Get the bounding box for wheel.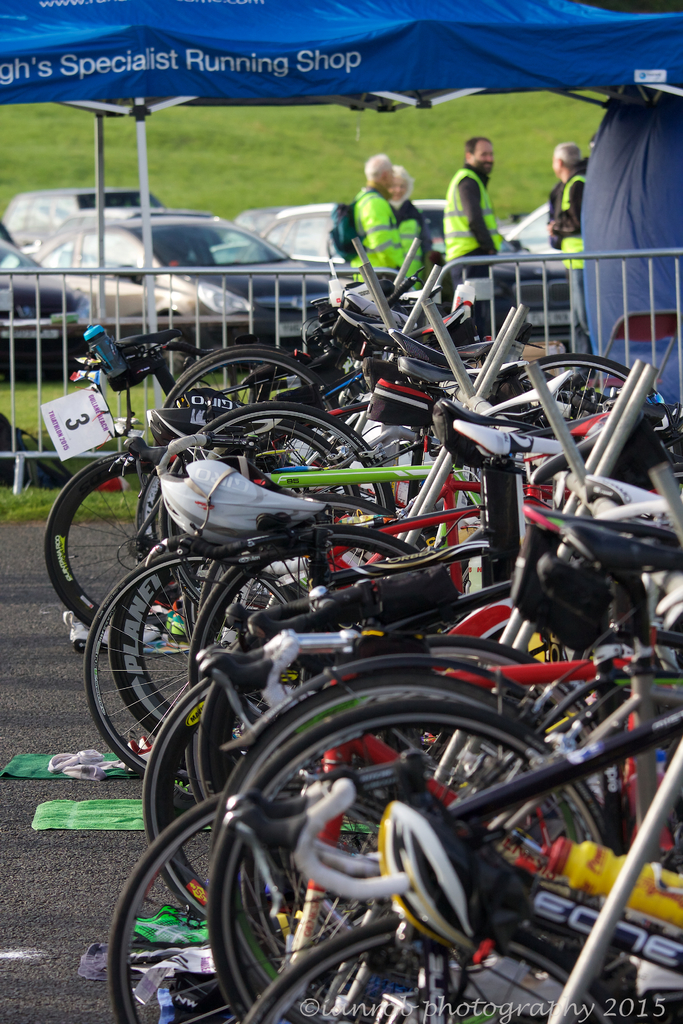
[left=119, top=805, right=238, bottom=1021].
